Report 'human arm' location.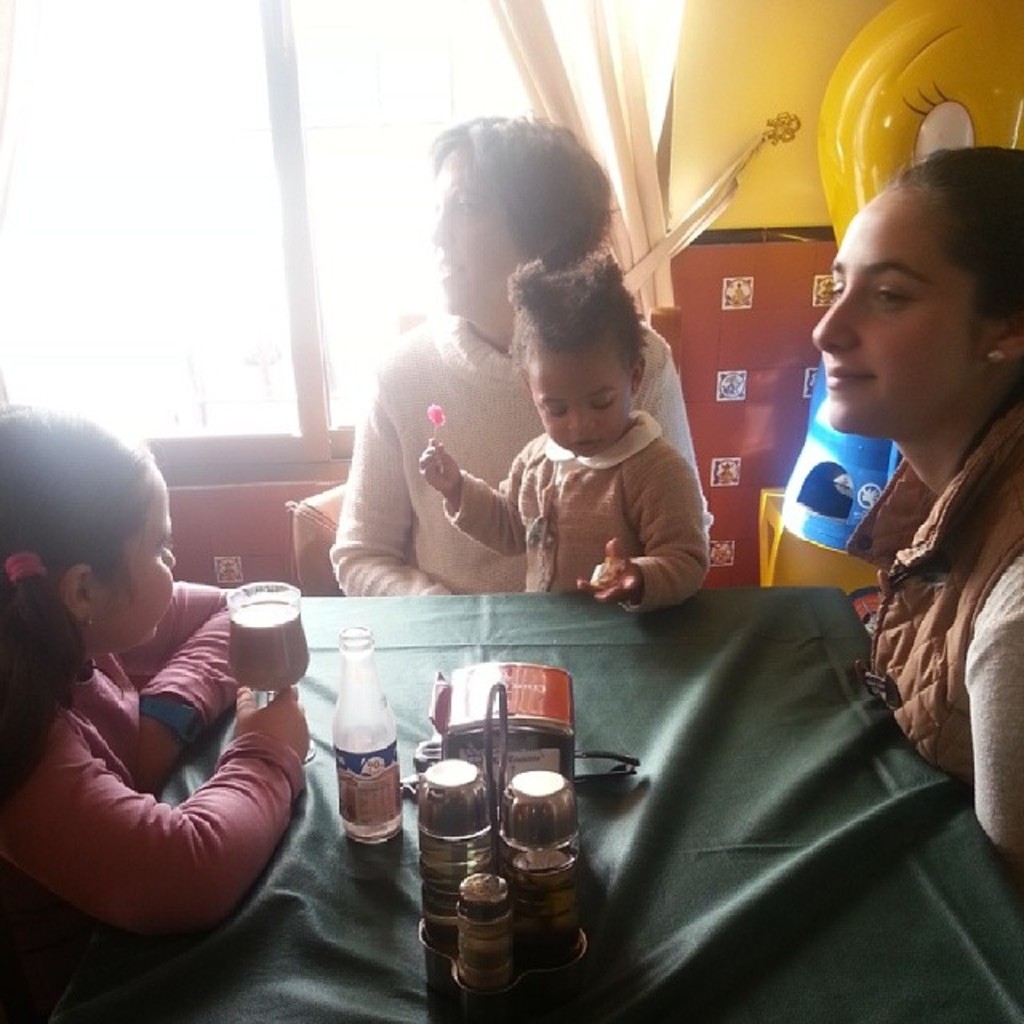
Report: x1=574 y1=445 x2=720 y2=618.
